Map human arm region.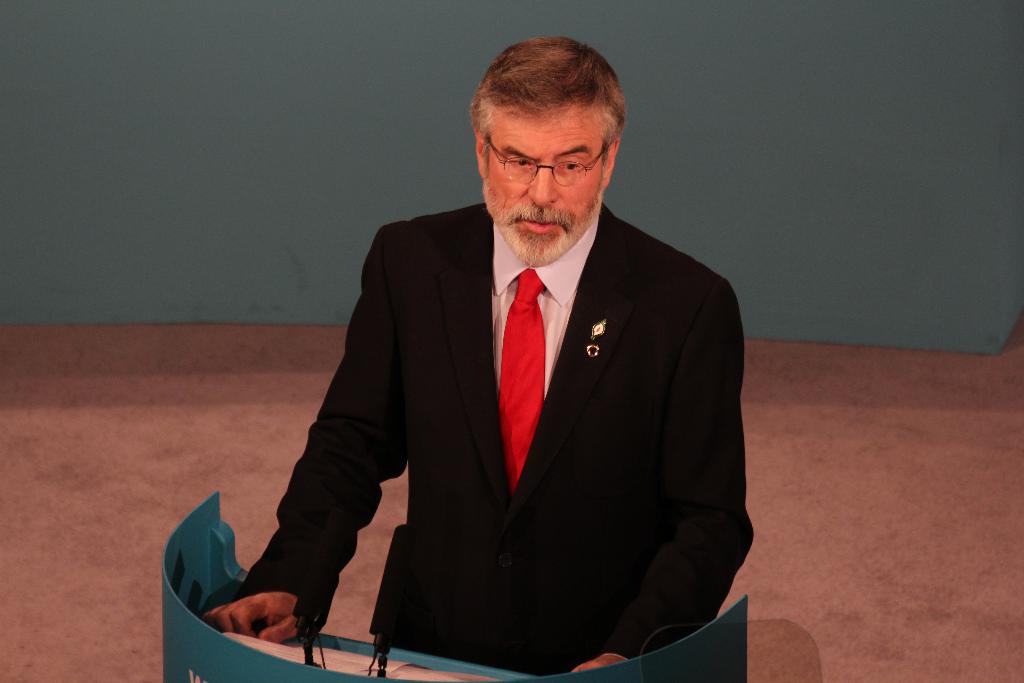
Mapped to crop(202, 319, 432, 659).
